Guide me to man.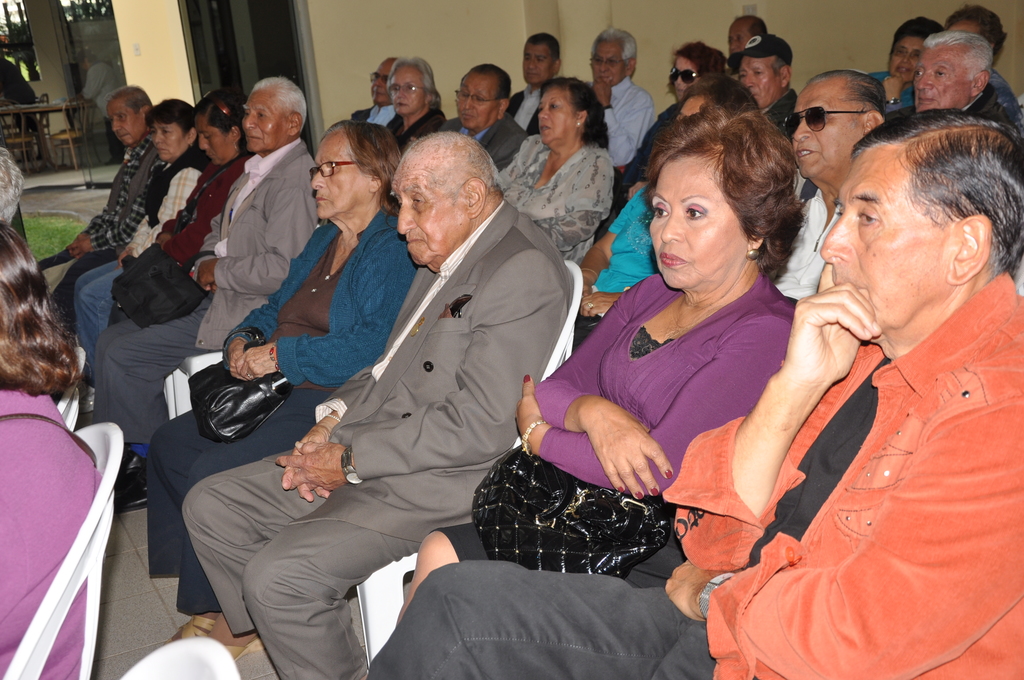
Guidance: BBox(728, 34, 797, 131).
